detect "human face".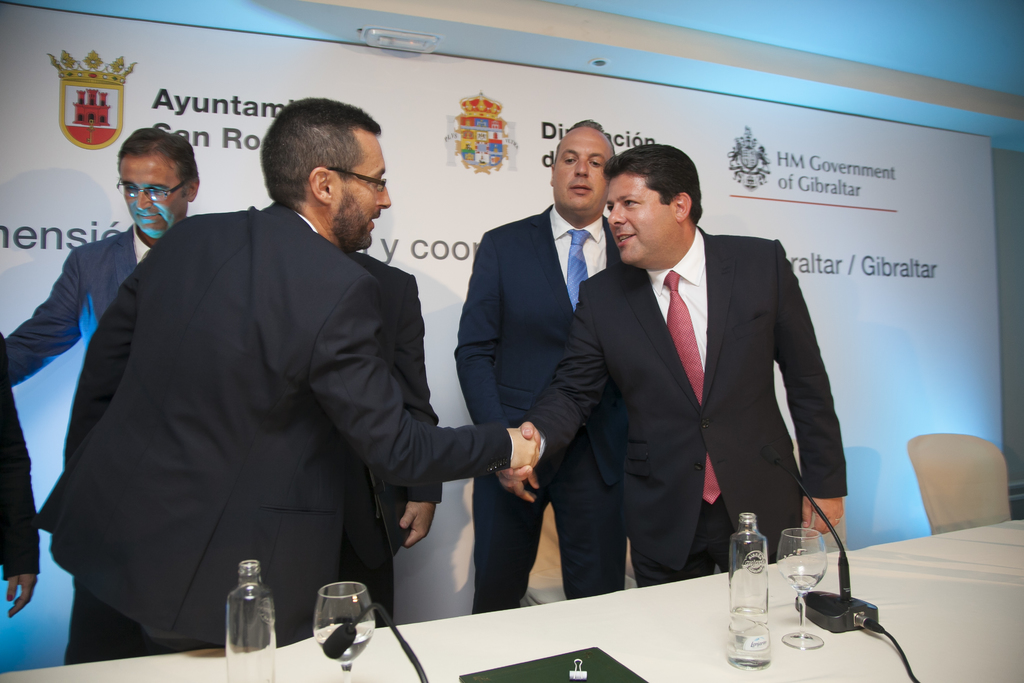
Detected at <region>331, 135, 391, 245</region>.
